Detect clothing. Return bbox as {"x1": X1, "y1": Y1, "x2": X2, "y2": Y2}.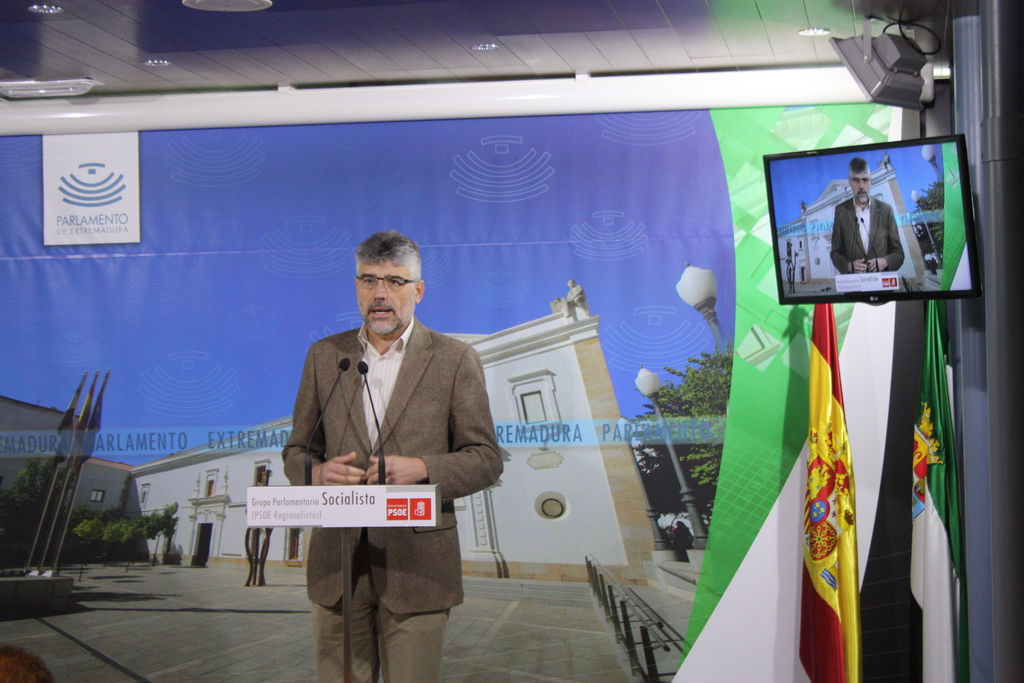
{"x1": 278, "y1": 318, "x2": 502, "y2": 682}.
